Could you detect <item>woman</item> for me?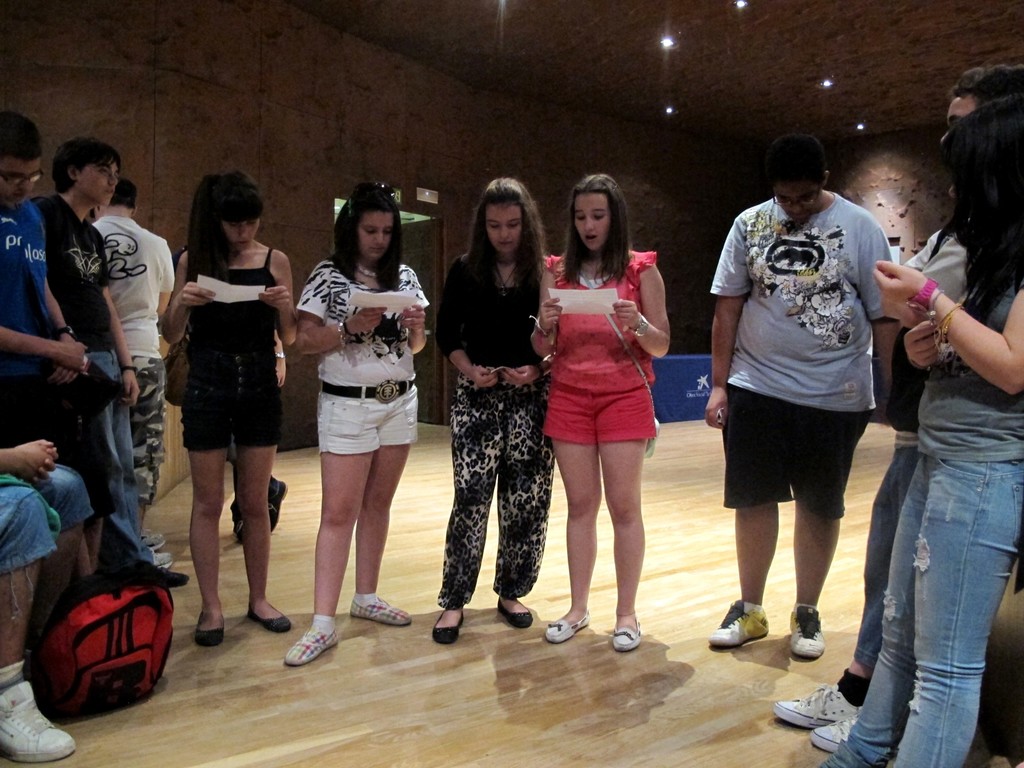
Detection result: crop(429, 172, 558, 648).
